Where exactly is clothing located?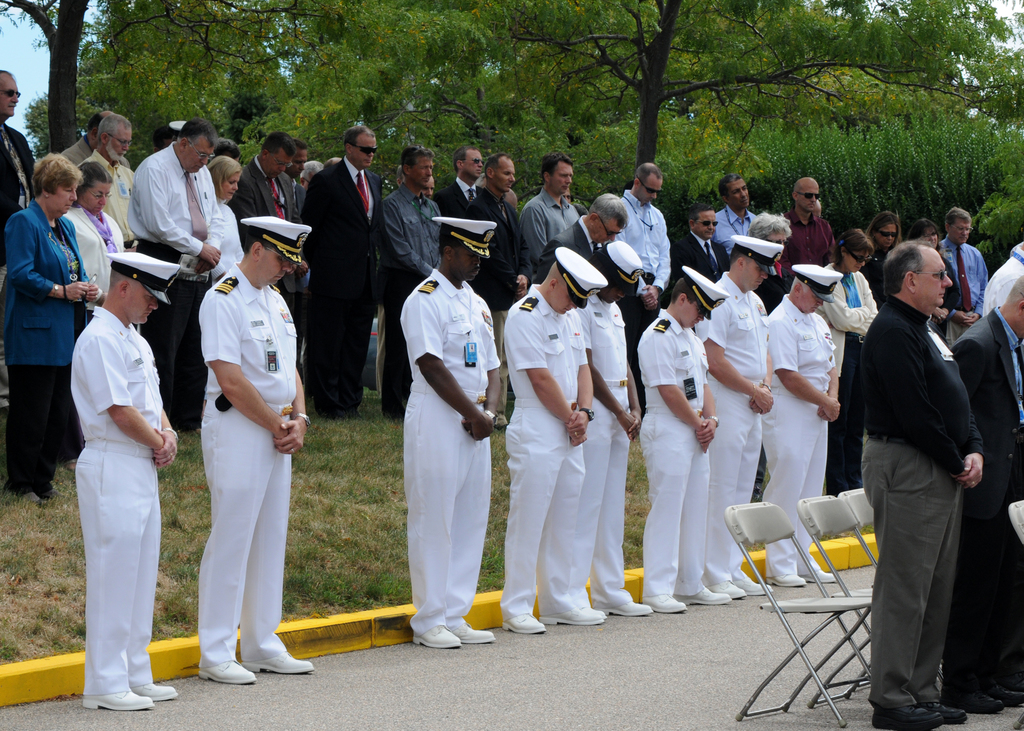
Its bounding box is (left=136, top=241, right=215, bottom=427).
